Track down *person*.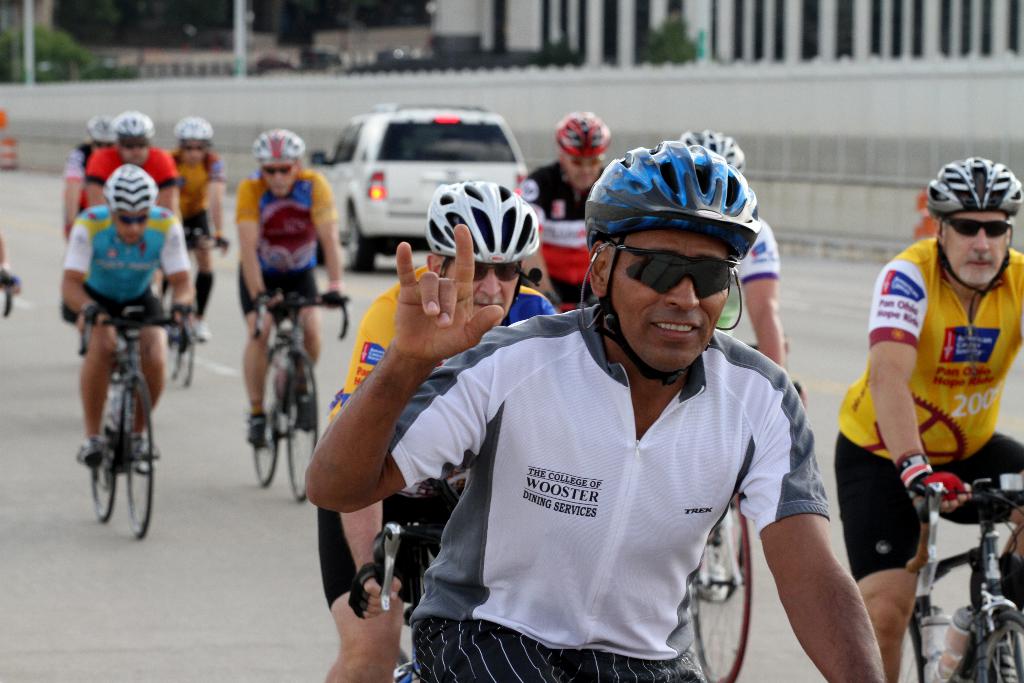
Tracked to region(243, 133, 353, 449).
